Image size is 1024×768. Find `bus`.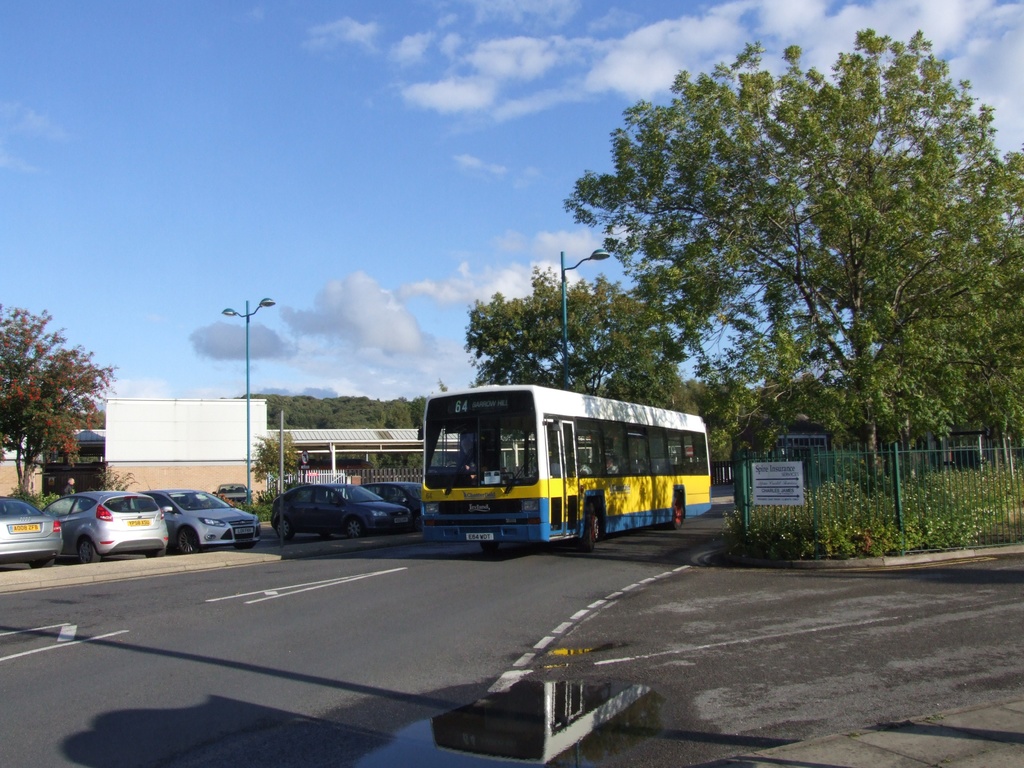
x1=413 y1=383 x2=714 y2=552.
